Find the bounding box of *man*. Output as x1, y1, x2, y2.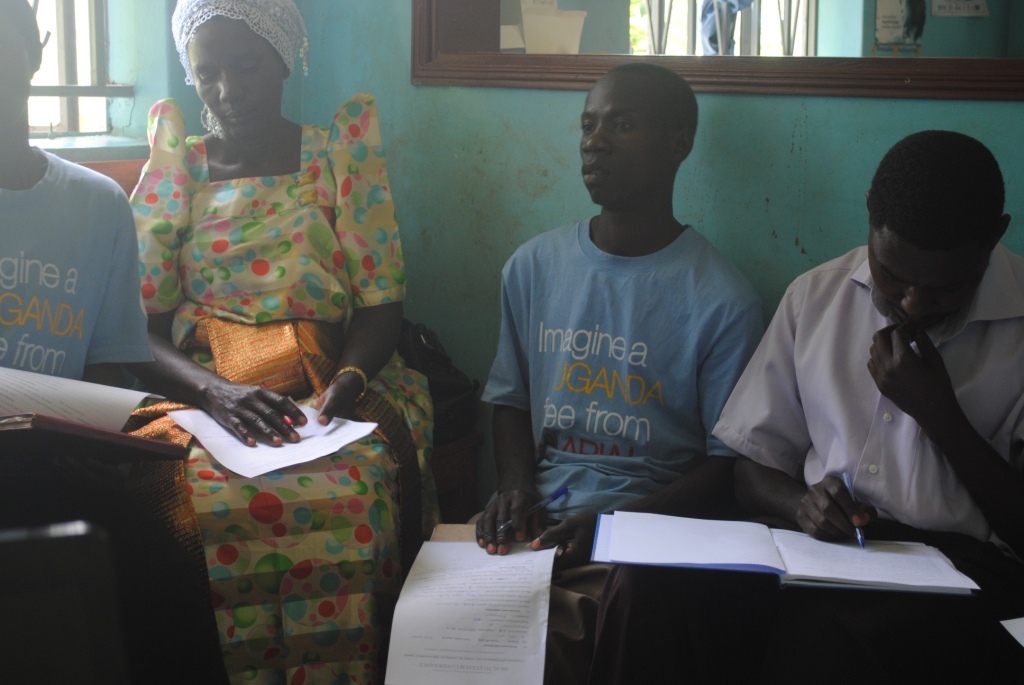
465, 73, 840, 627.
